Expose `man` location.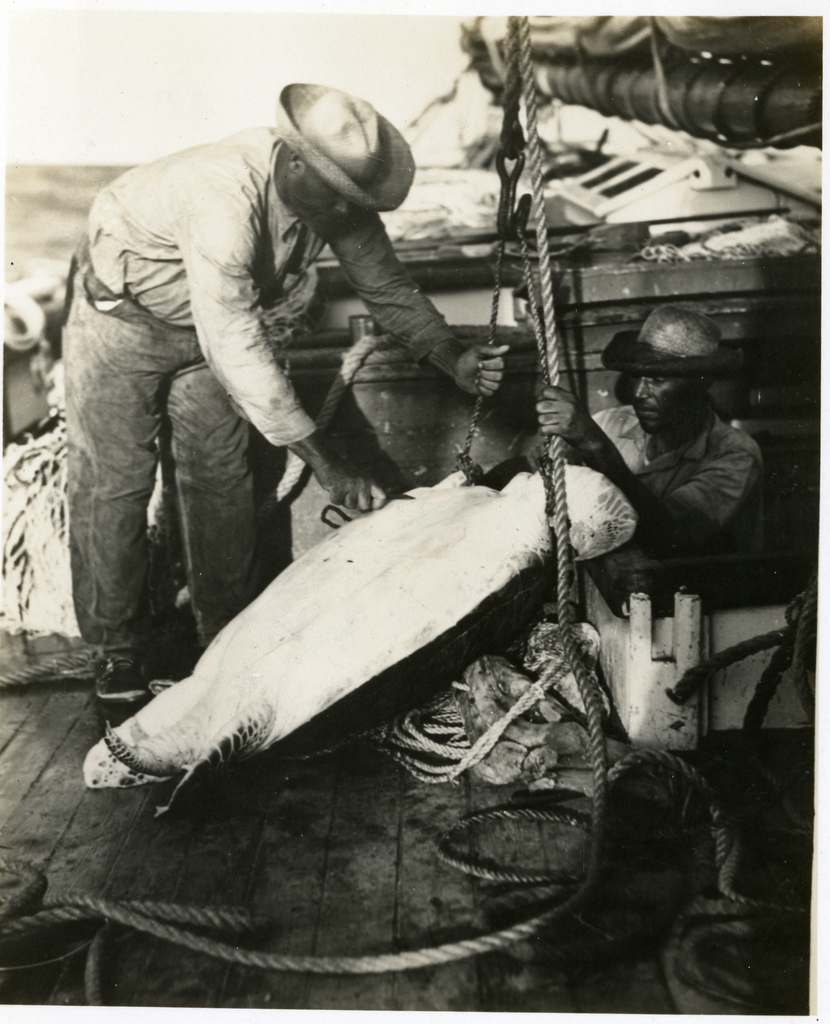
Exposed at bbox(94, 125, 644, 813).
